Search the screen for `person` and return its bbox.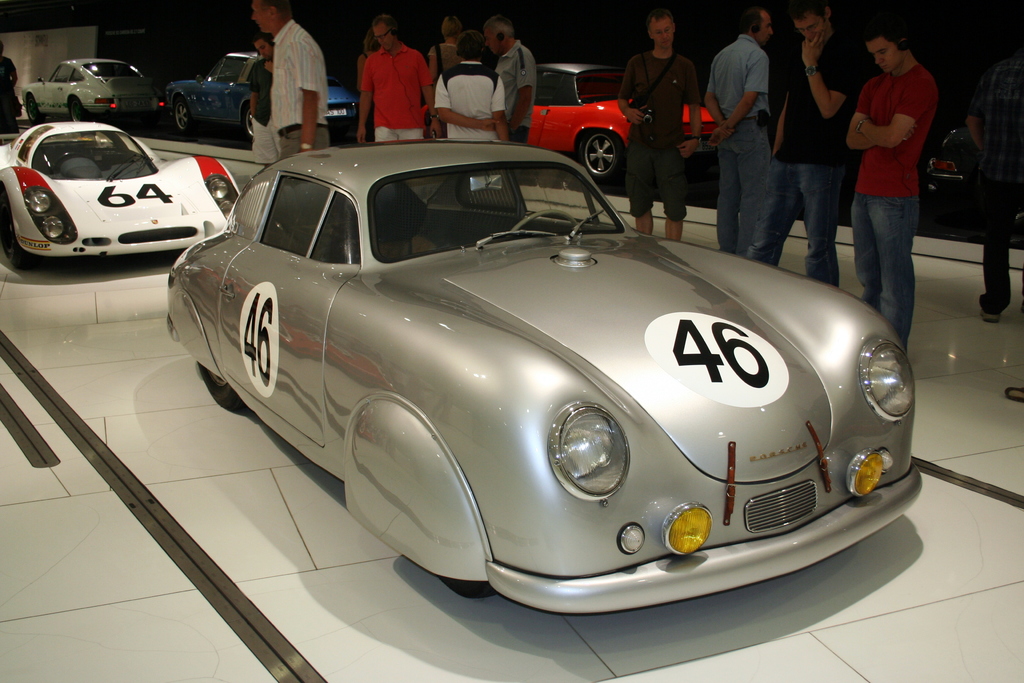
Found: select_region(767, 3, 858, 284).
